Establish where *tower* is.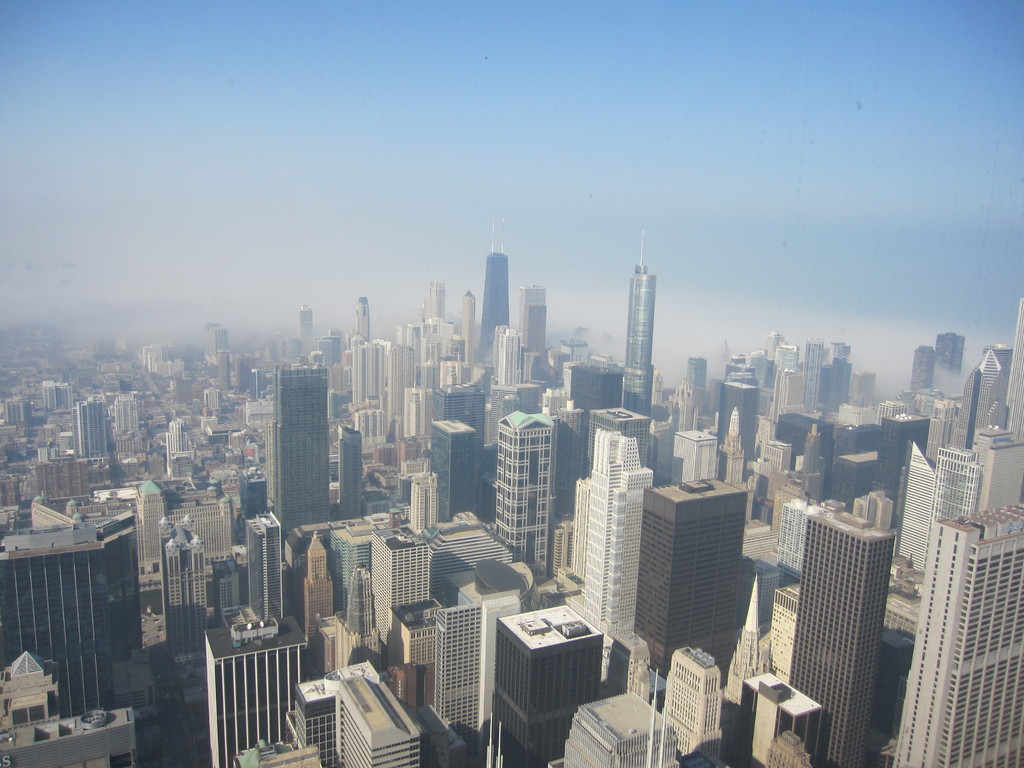
Established at x1=360, y1=297, x2=373, y2=339.
